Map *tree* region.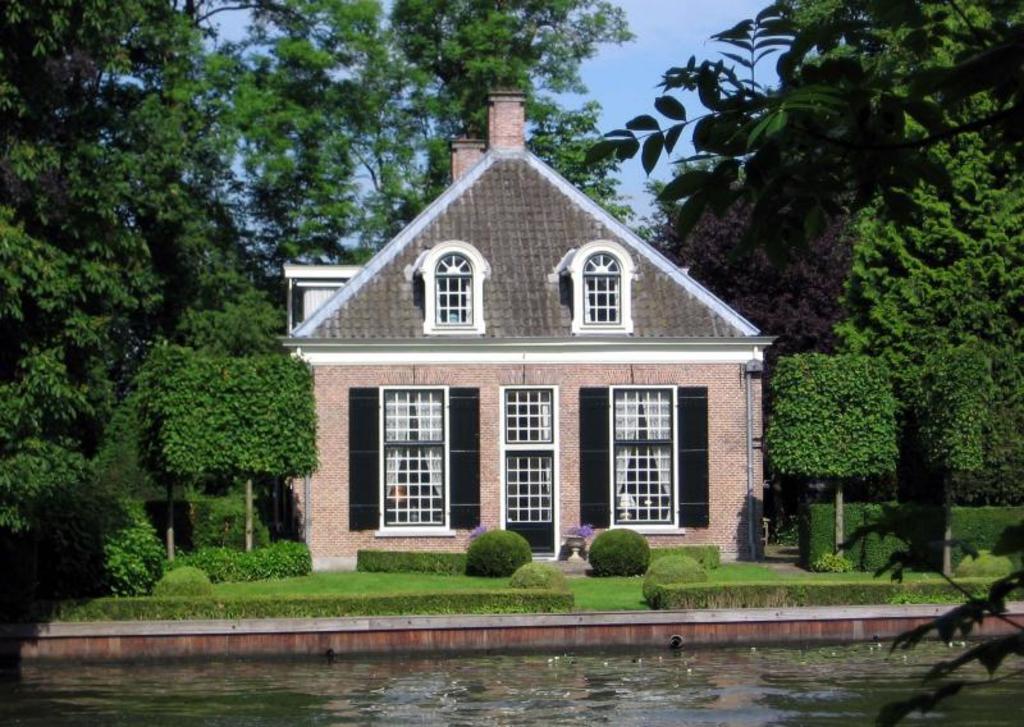
Mapped to x1=186 y1=282 x2=297 y2=360.
